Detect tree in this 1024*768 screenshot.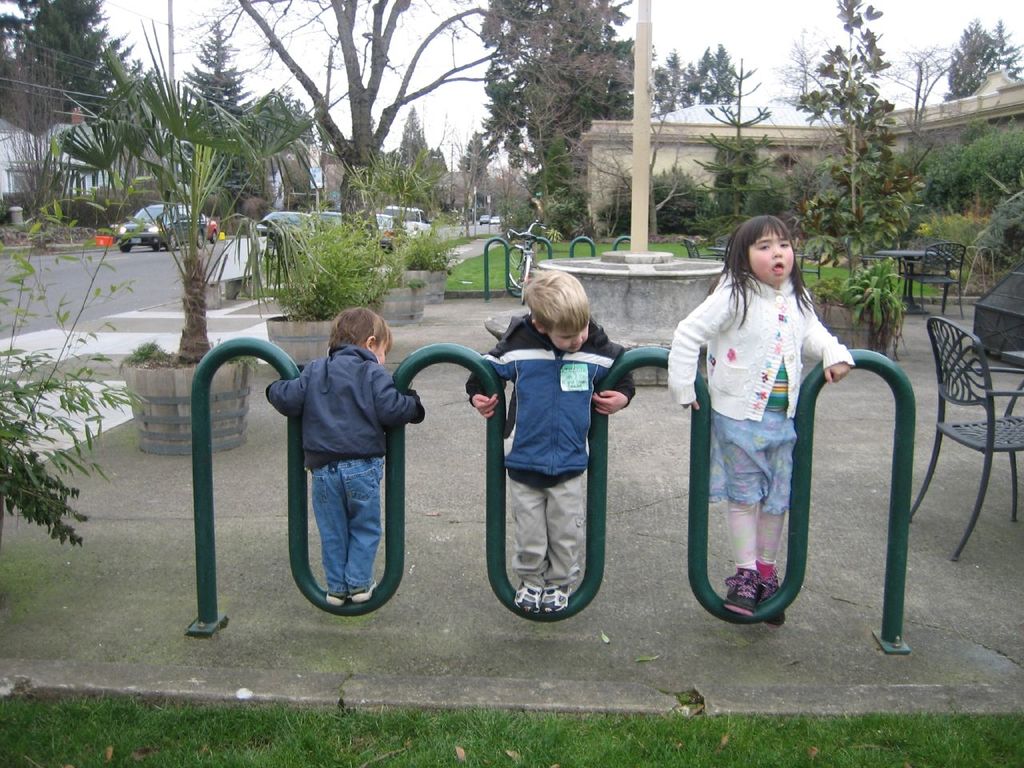
Detection: (x1=398, y1=109, x2=432, y2=165).
